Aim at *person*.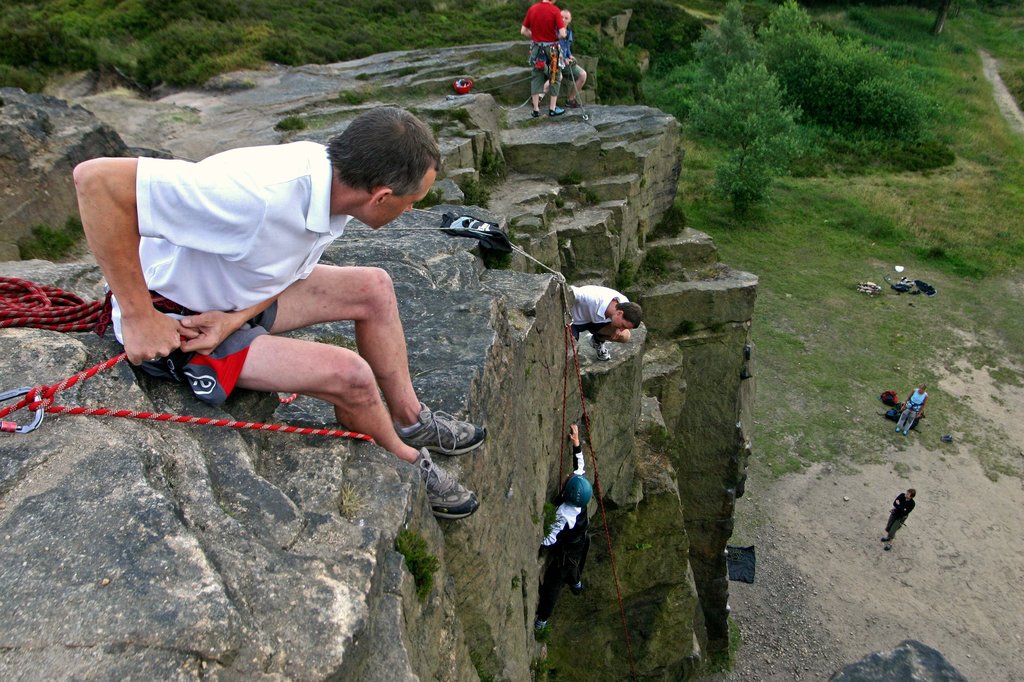
Aimed at (68,106,490,528).
